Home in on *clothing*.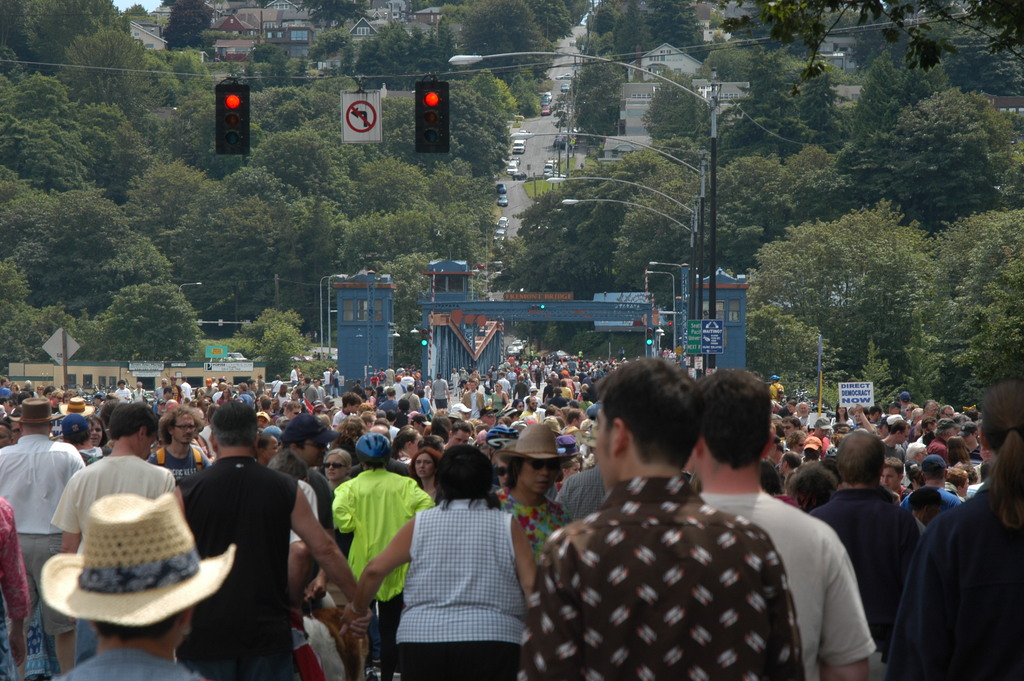
Homed in at (left=886, top=487, right=1023, bottom=680).
